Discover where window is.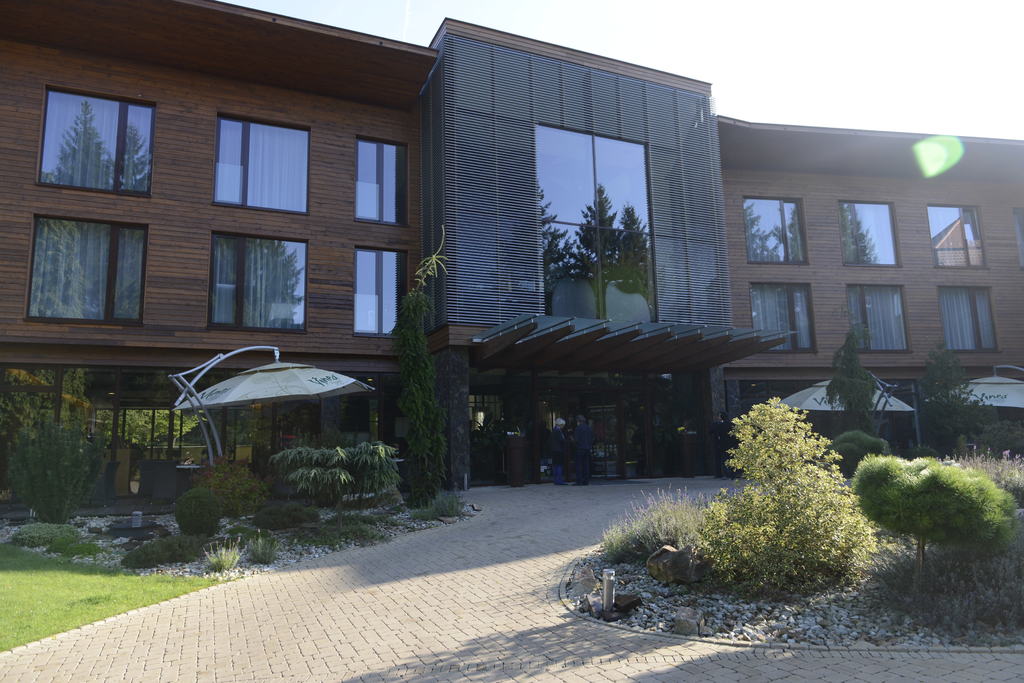
Discovered at (740, 189, 811, 266).
